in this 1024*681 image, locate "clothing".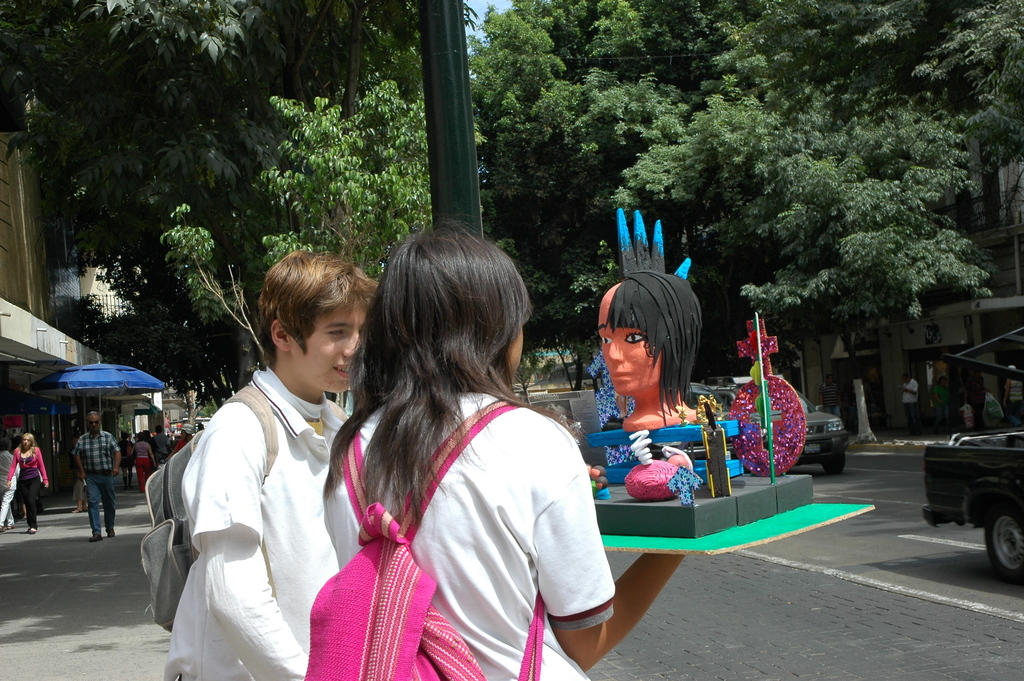
Bounding box: locate(5, 441, 49, 525).
